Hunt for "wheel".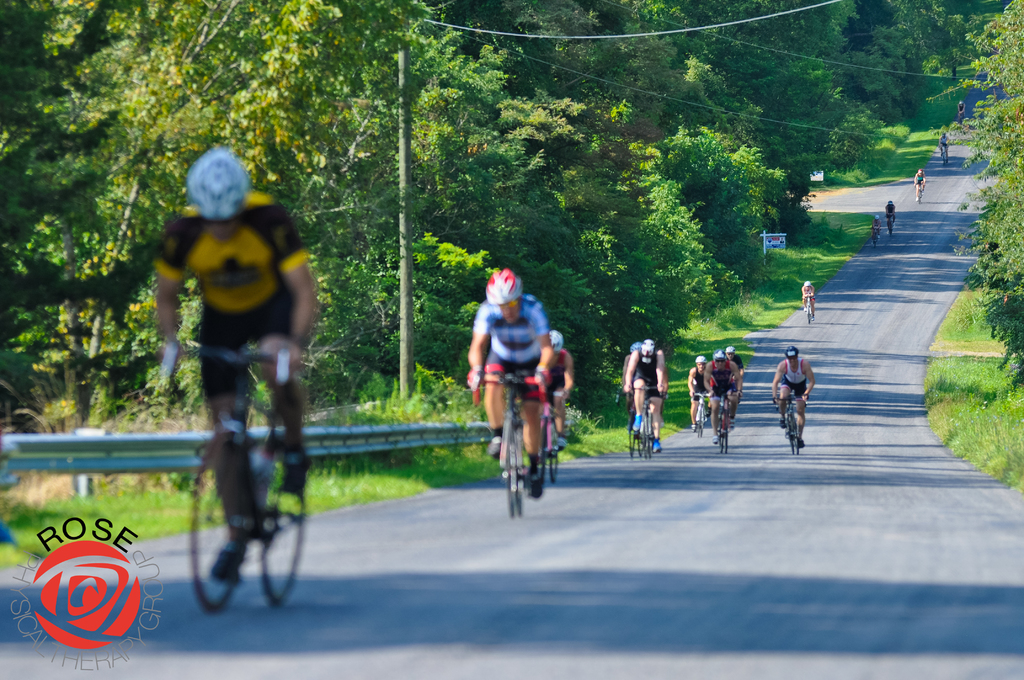
Hunted down at Rect(788, 421, 800, 459).
